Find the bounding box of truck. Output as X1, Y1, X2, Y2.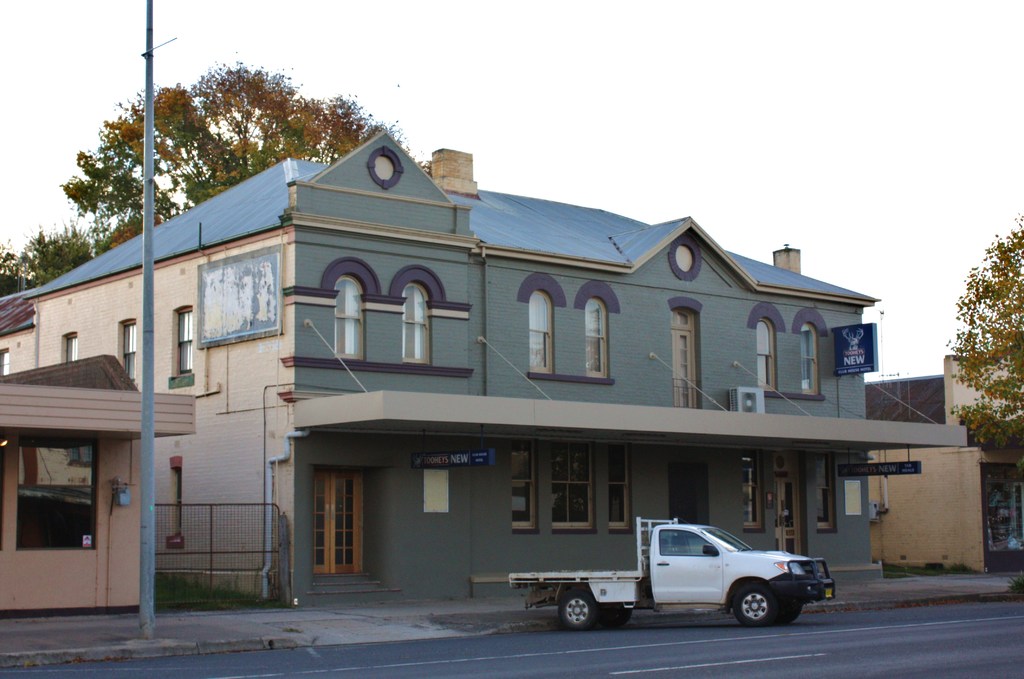
504, 513, 844, 633.
